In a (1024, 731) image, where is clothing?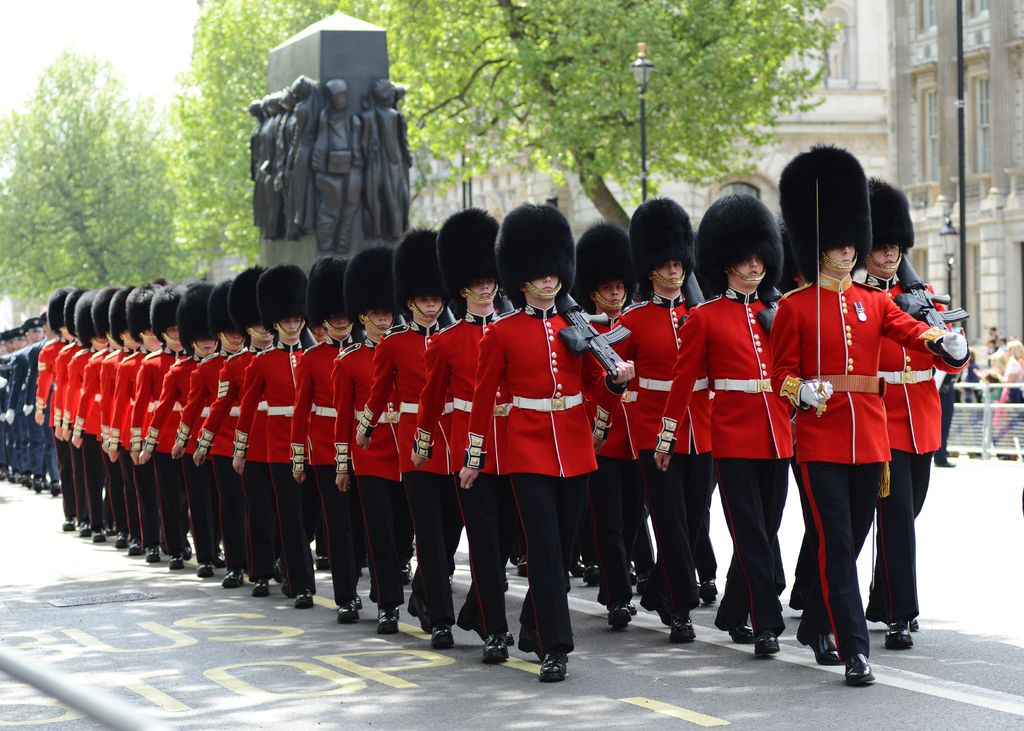
(x1=26, y1=341, x2=60, y2=485).
